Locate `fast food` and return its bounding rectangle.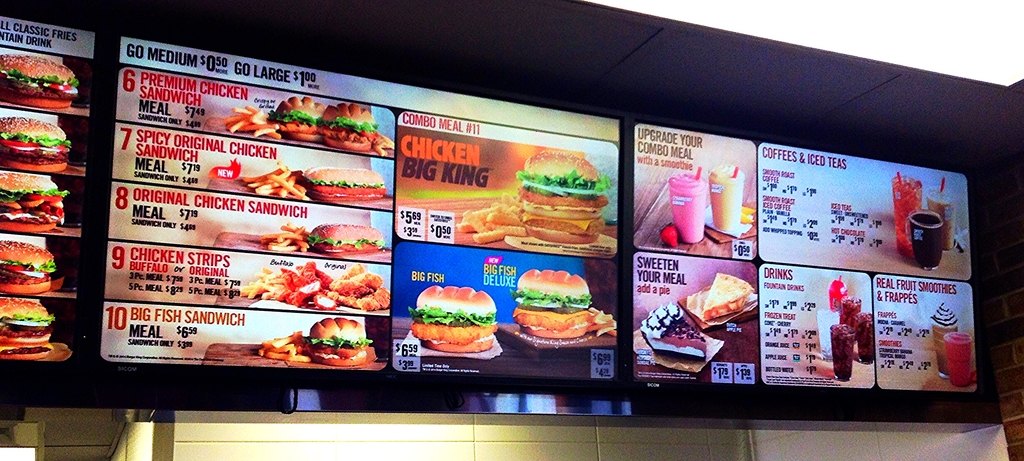
(304, 169, 385, 203).
